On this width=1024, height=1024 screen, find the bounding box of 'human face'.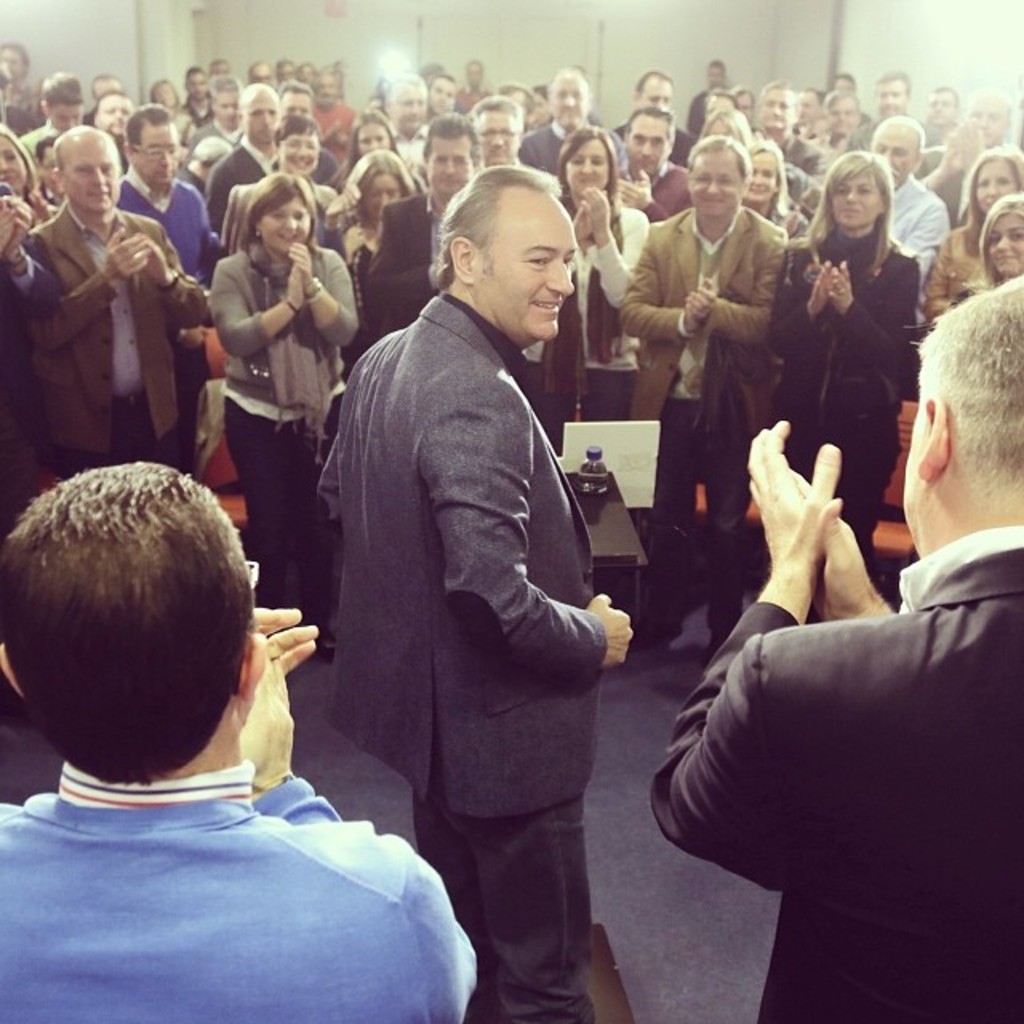
Bounding box: [250, 66, 270, 83].
